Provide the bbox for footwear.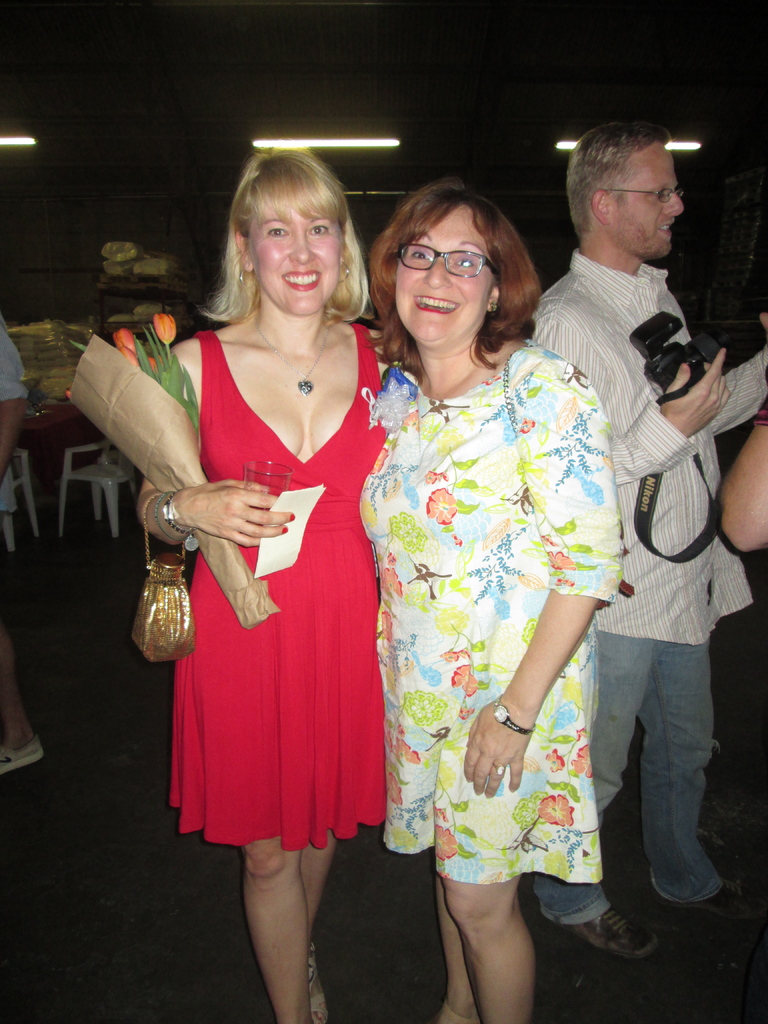
(left=560, top=905, right=662, bottom=961).
